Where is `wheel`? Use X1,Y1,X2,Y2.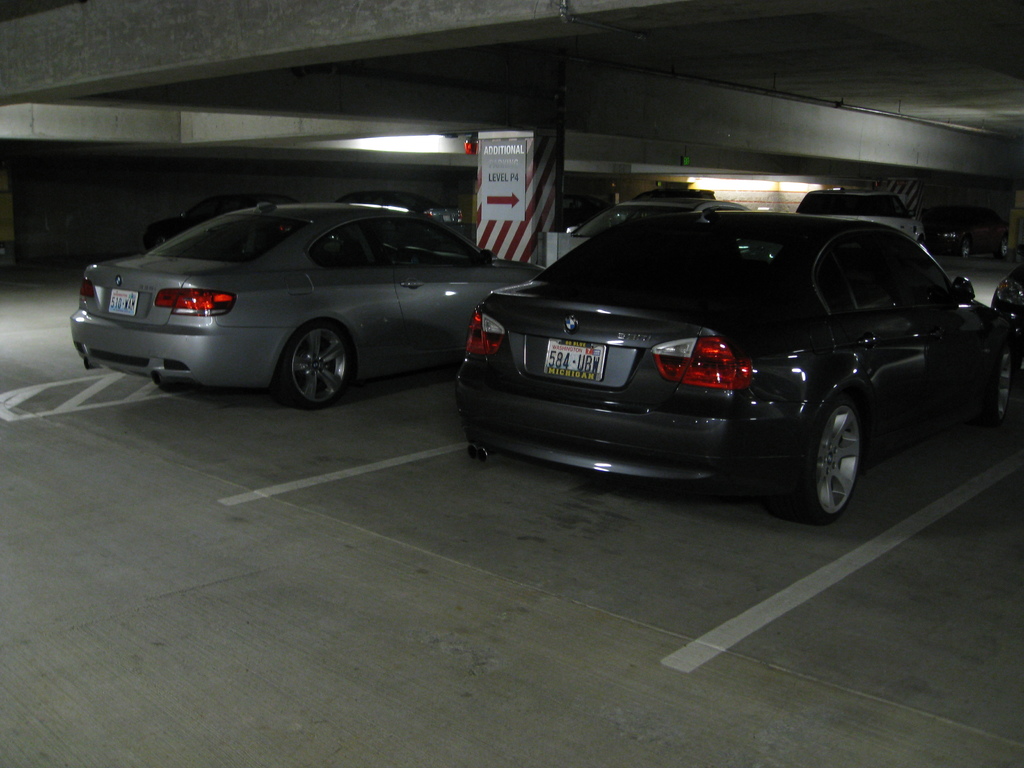
979,347,1014,417.
